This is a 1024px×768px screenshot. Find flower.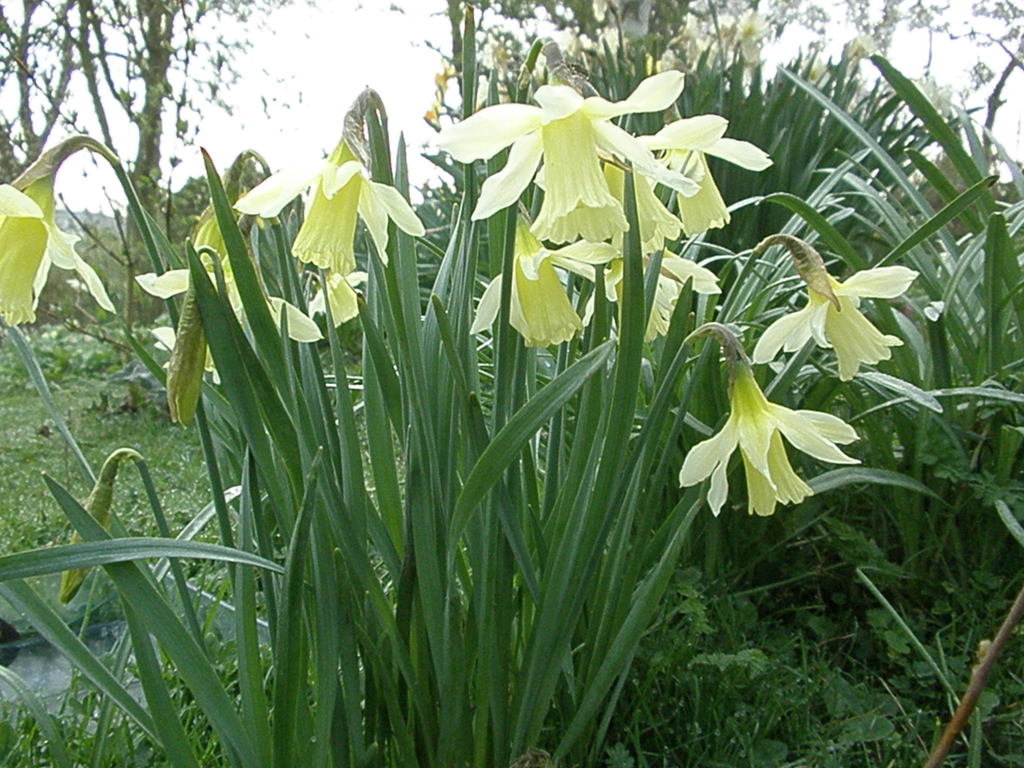
Bounding box: x1=126, y1=208, x2=327, y2=388.
